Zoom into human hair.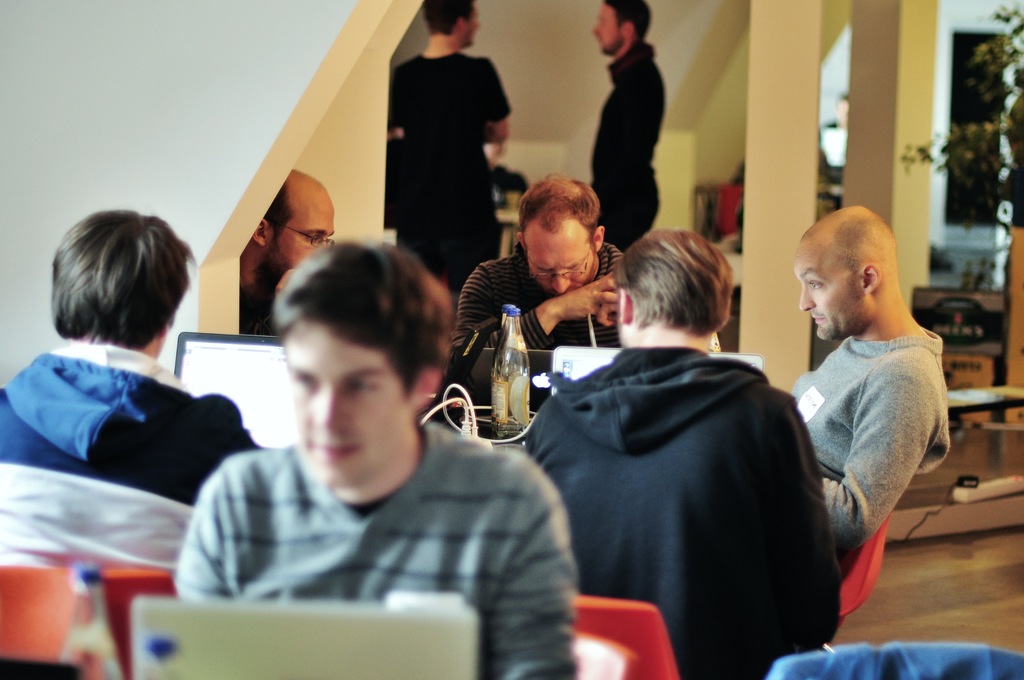
Zoom target: 42:203:168:372.
